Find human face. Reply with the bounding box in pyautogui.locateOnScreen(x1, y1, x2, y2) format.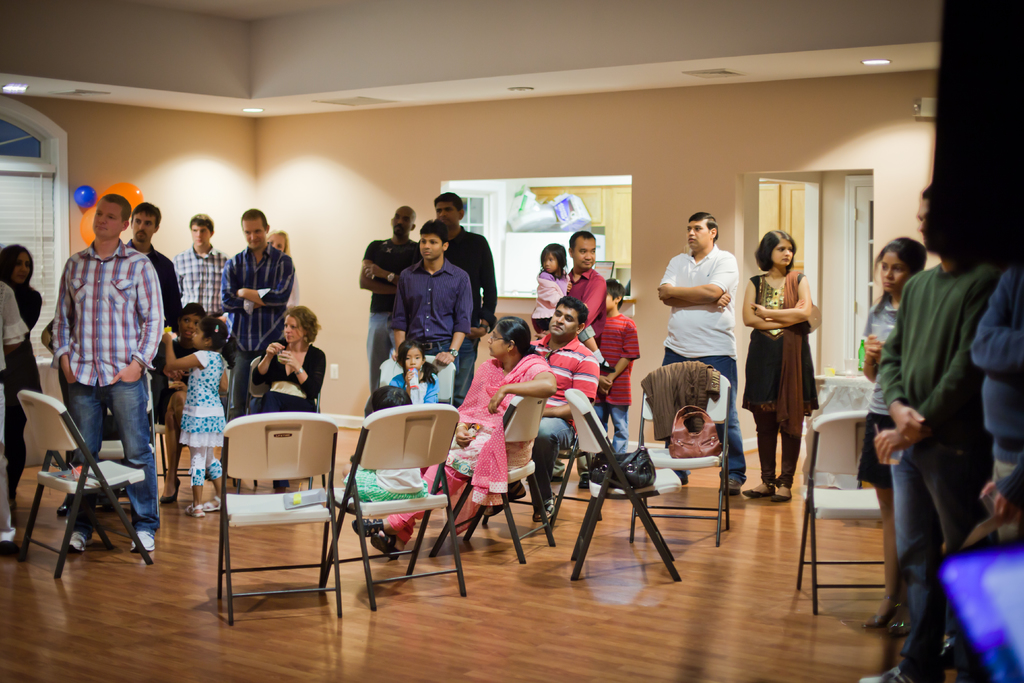
pyautogui.locateOnScreen(431, 198, 459, 226).
